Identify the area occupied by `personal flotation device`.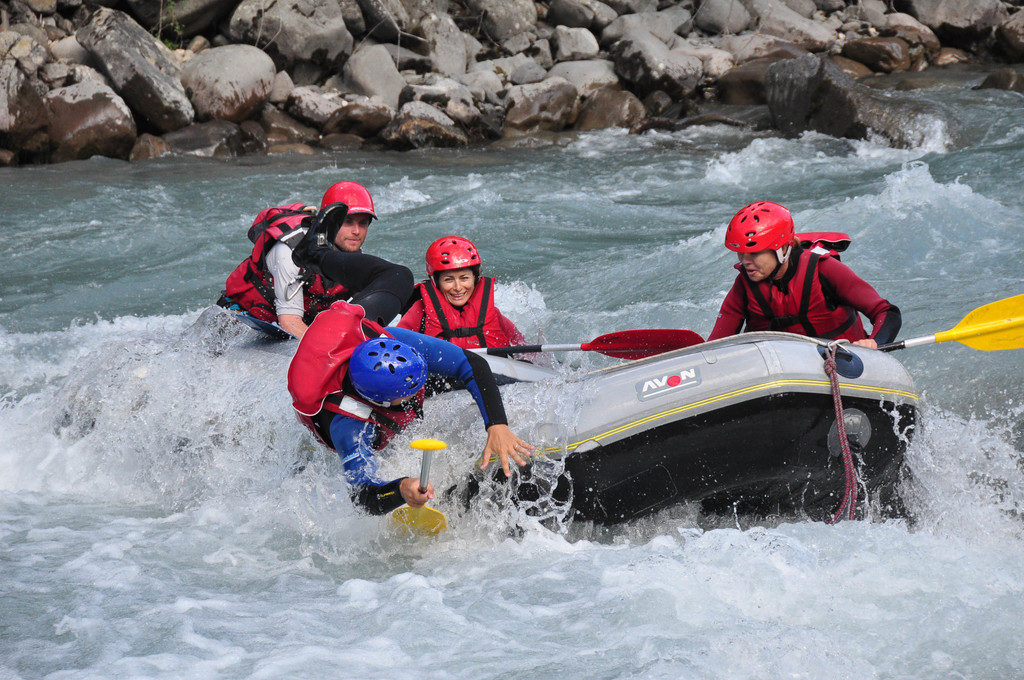
Area: <region>724, 224, 863, 349</region>.
